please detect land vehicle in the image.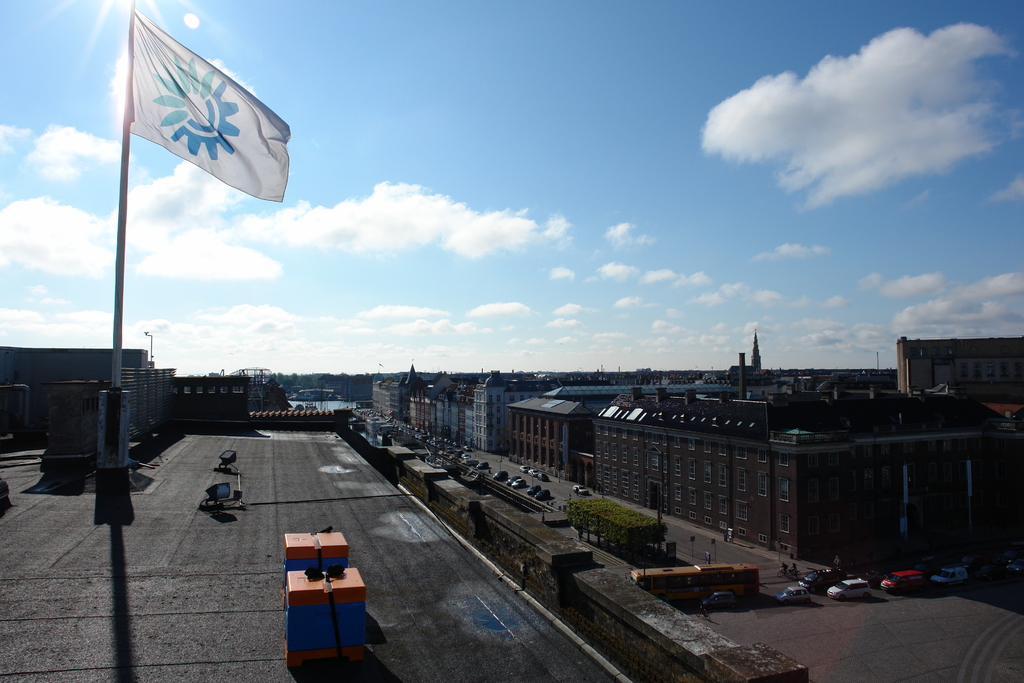
box(936, 563, 970, 586).
